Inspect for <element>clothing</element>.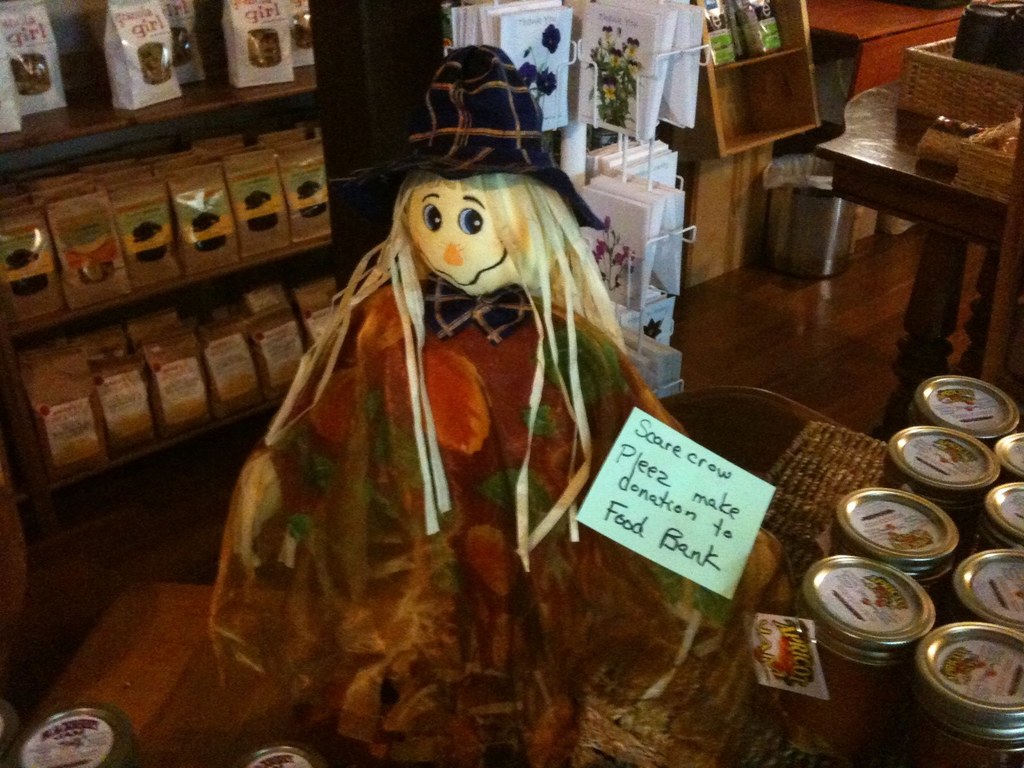
Inspection: 193 157 699 734.
